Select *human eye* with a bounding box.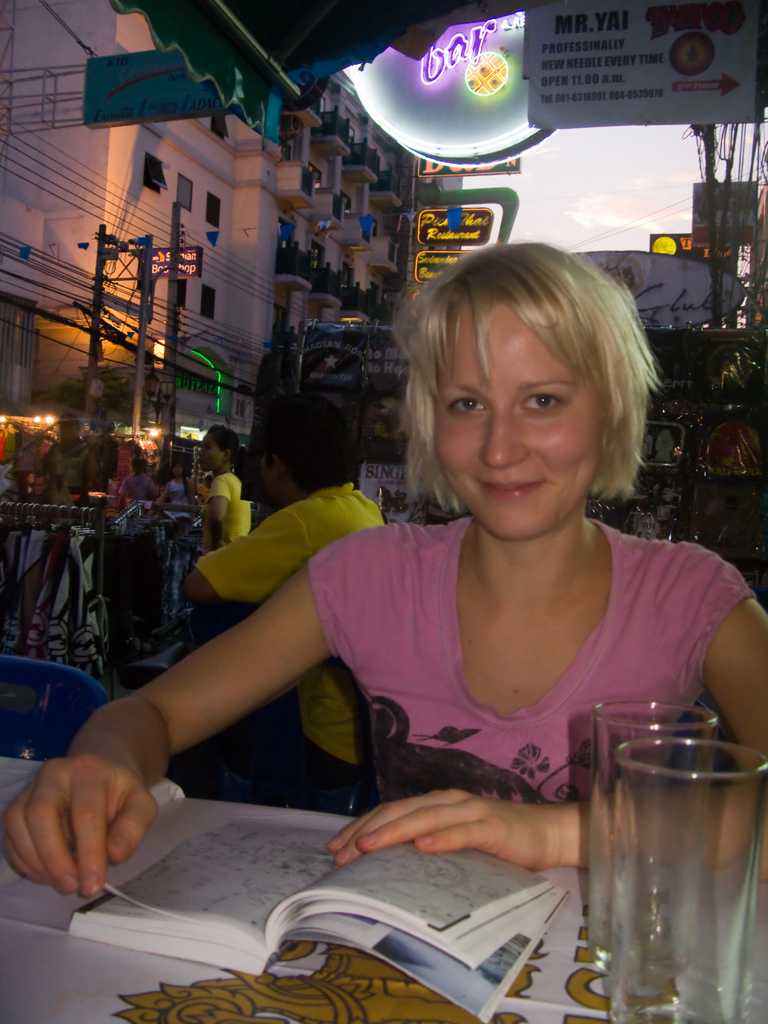
box=[513, 385, 569, 419].
